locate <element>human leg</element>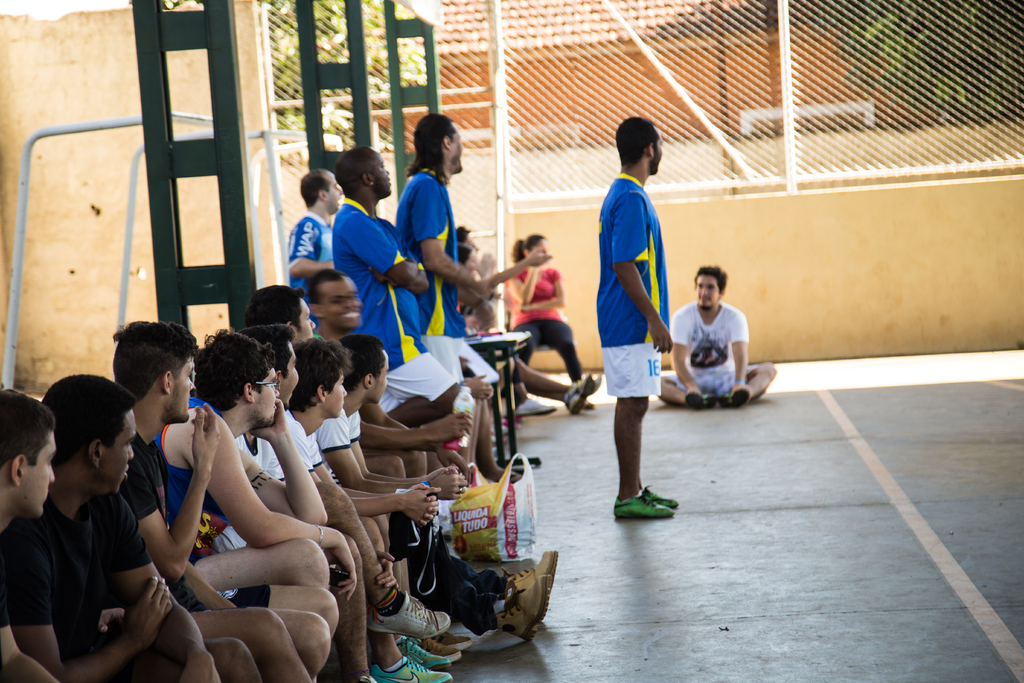
locate(202, 638, 264, 675)
